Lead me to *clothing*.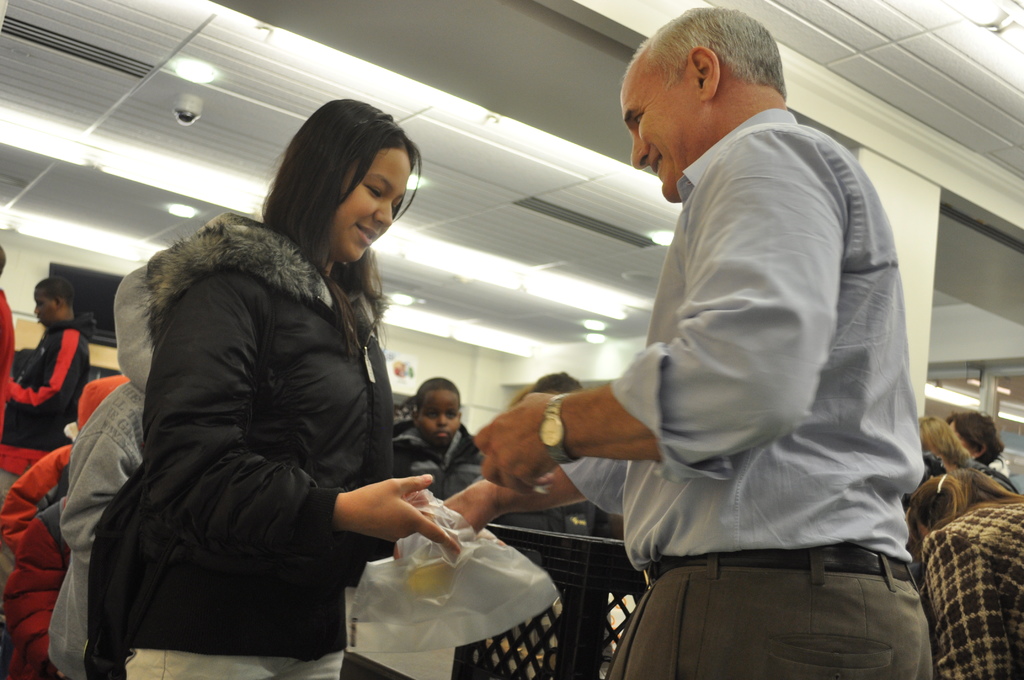
Lead to [390,393,489,502].
